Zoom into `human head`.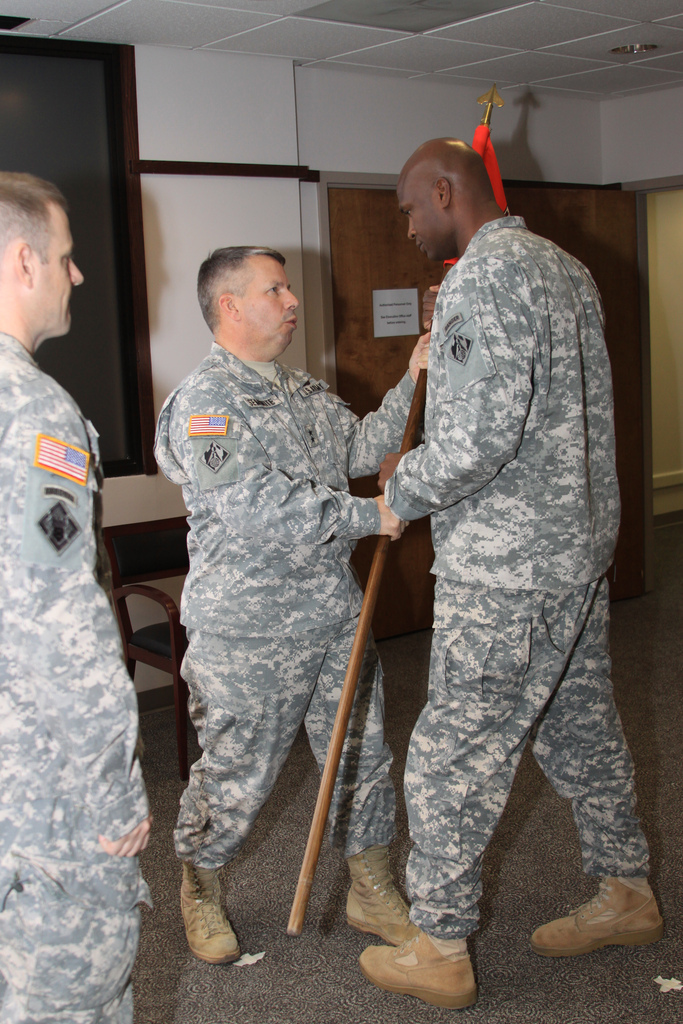
Zoom target: bbox=[0, 168, 83, 335].
